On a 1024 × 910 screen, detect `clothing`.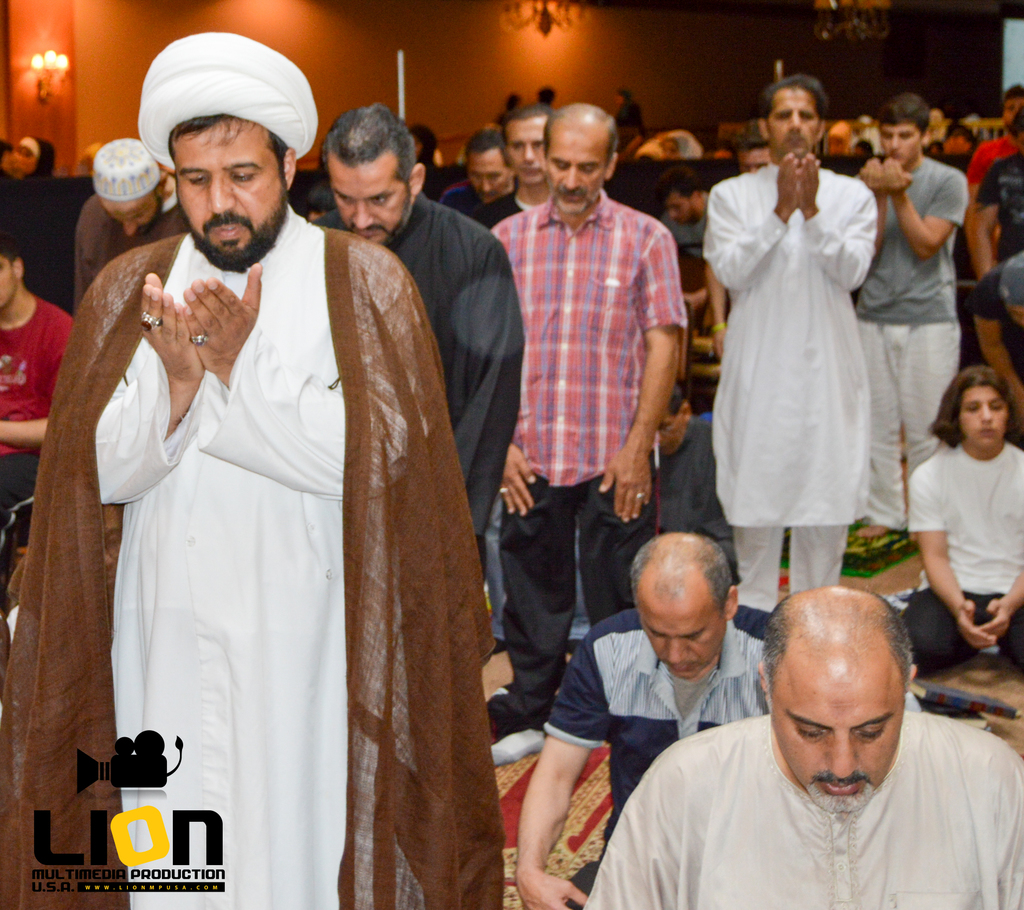
crop(74, 193, 192, 311).
